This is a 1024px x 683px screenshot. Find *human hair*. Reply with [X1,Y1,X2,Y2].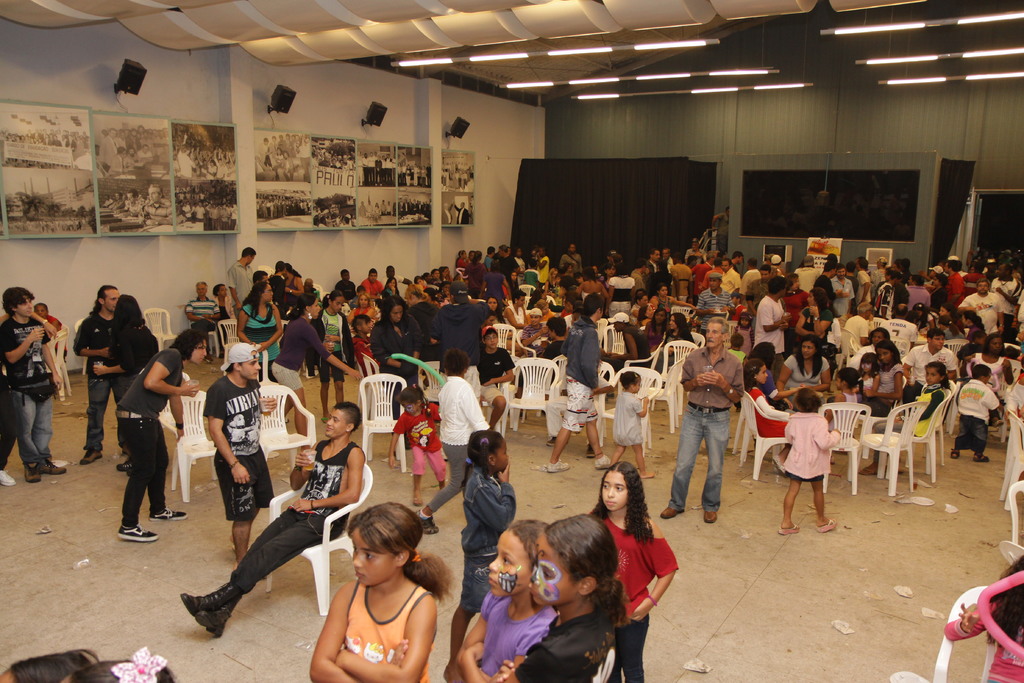
[584,292,606,316].
